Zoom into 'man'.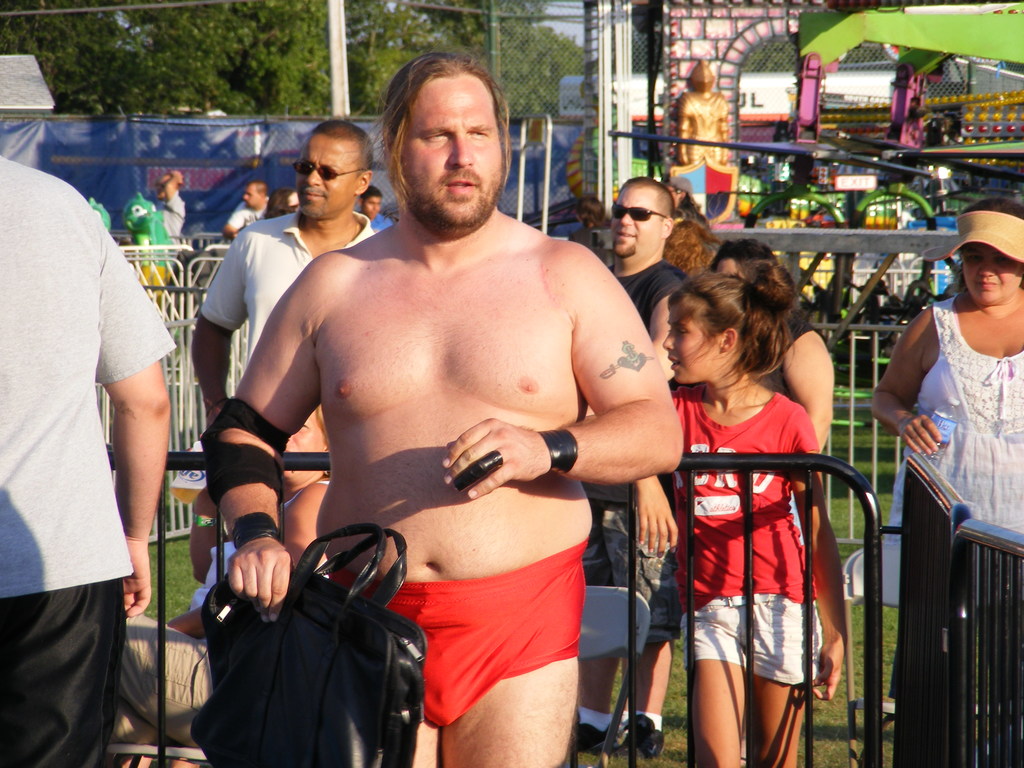
Zoom target: box=[193, 93, 678, 764].
